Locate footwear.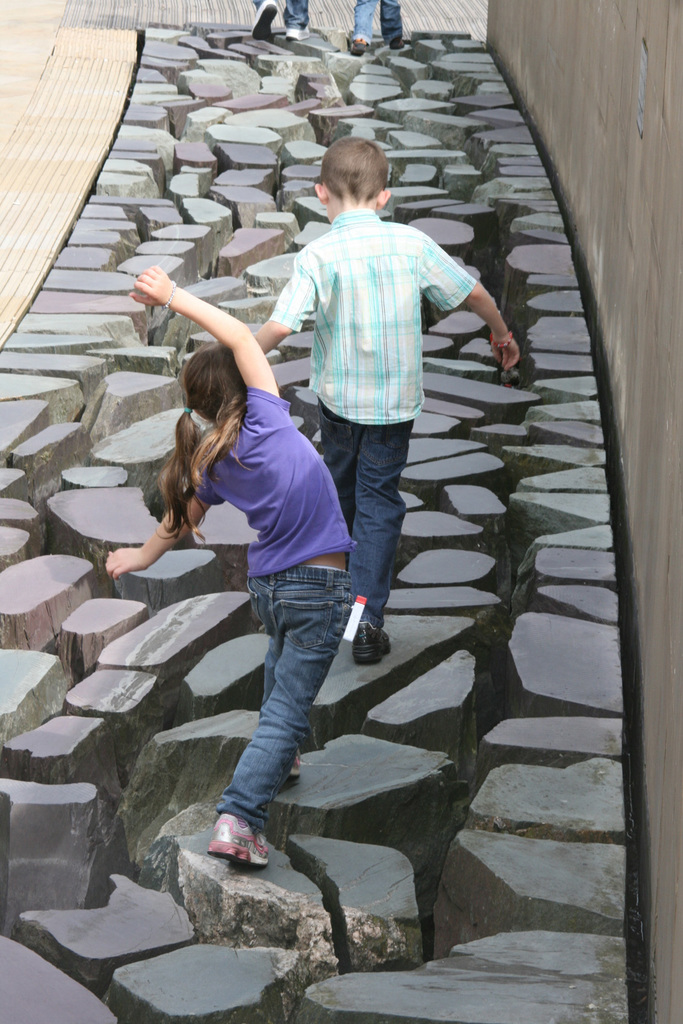
Bounding box: {"x1": 287, "y1": 24, "x2": 313, "y2": 40}.
